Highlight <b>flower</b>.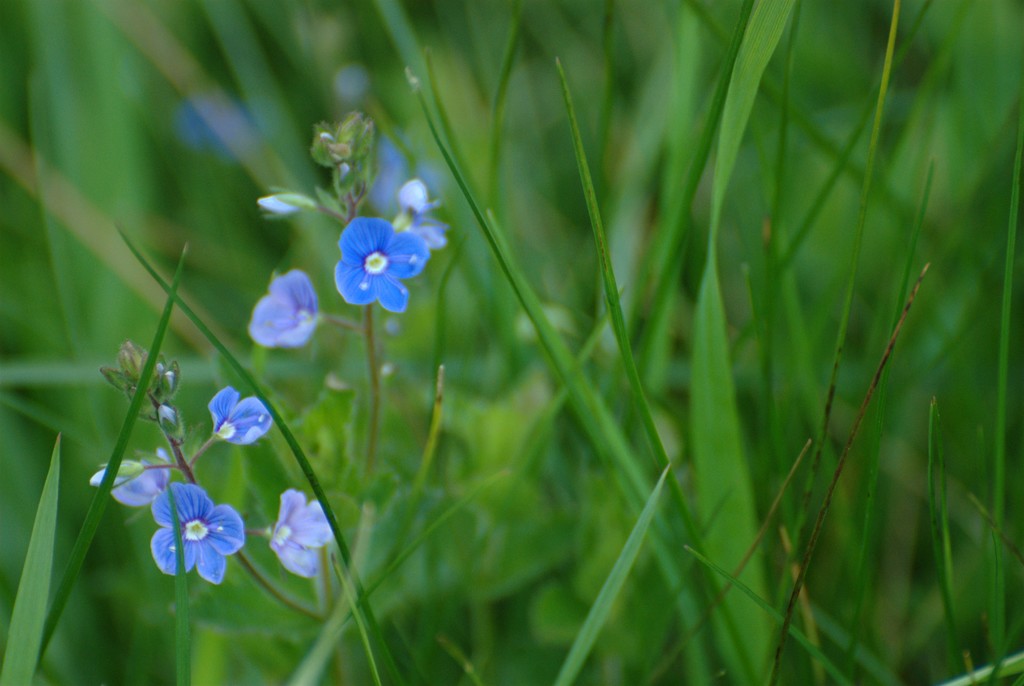
Highlighted region: Rect(150, 484, 245, 578).
